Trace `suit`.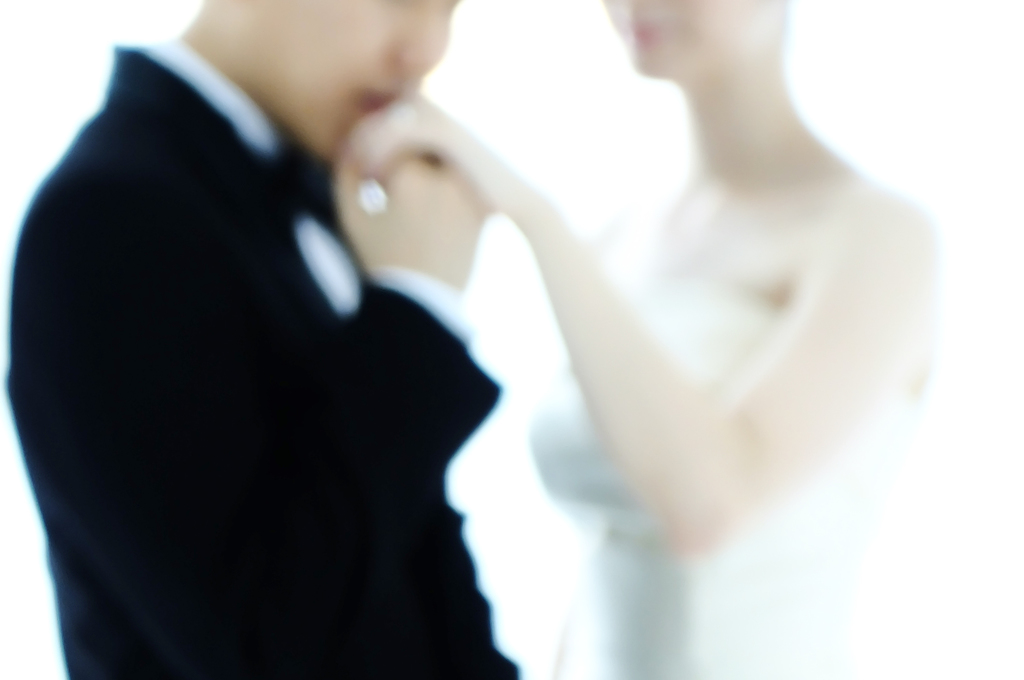
Traced to box(0, 35, 524, 679).
